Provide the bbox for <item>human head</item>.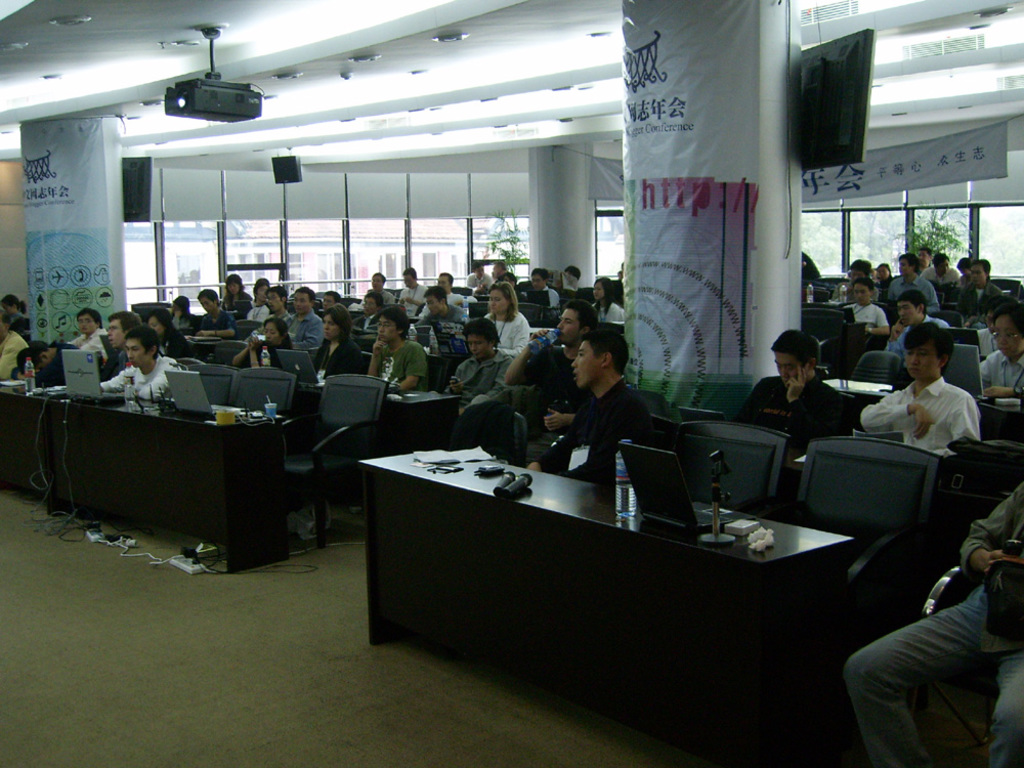
(left=143, top=308, right=175, bottom=336).
